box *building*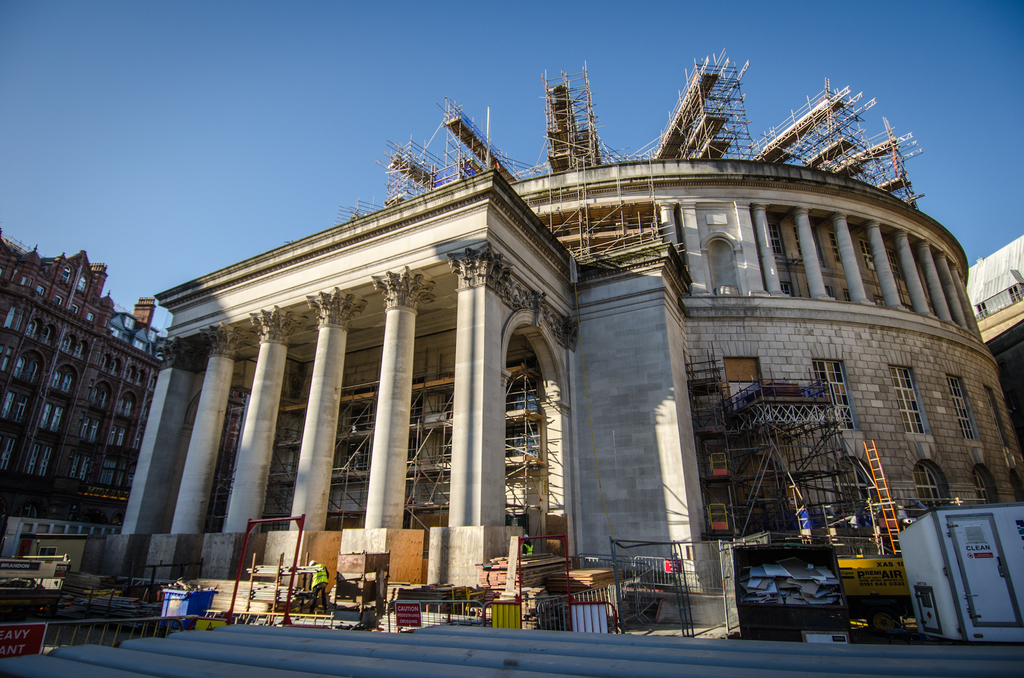
81:152:1023:649
